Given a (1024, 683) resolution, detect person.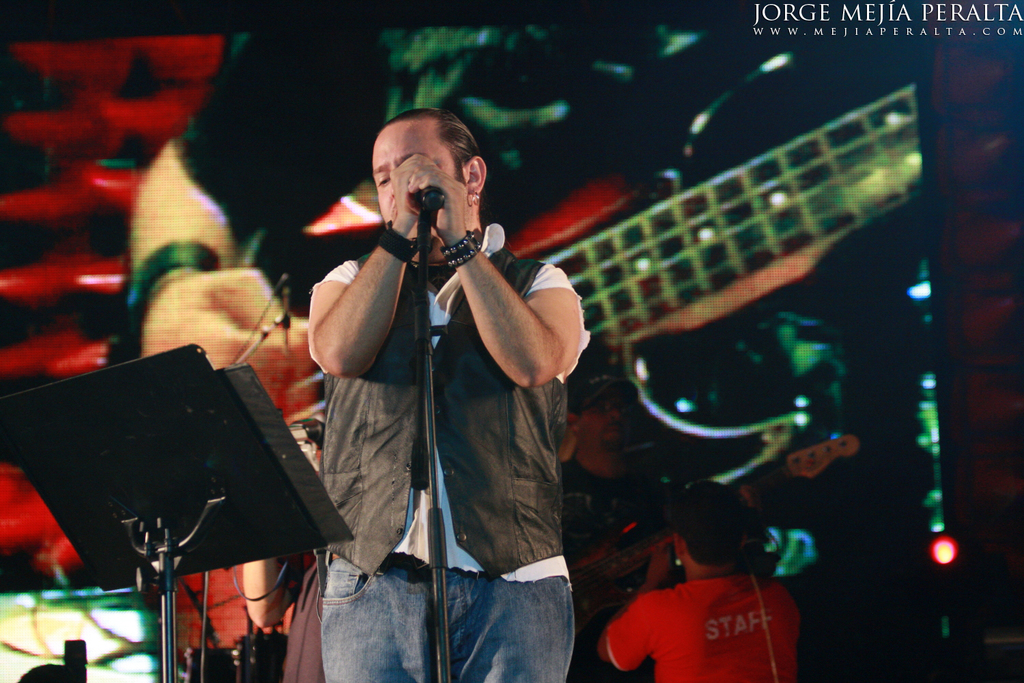
bbox=(244, 409, 325, 682).
